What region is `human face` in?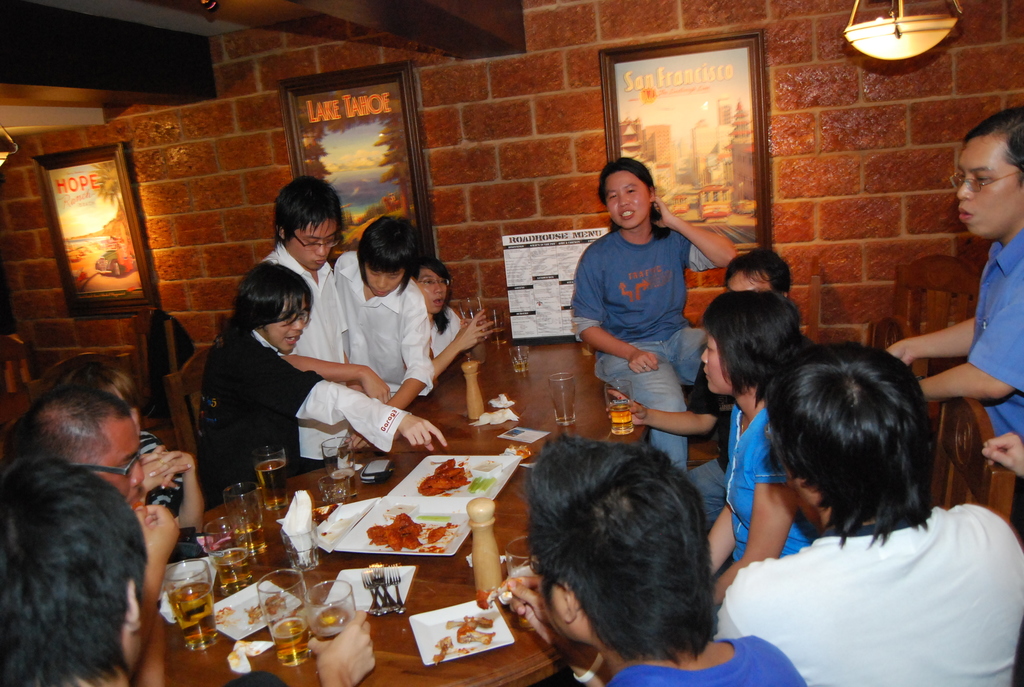
<region>365, 265, 403, 296</region>.
